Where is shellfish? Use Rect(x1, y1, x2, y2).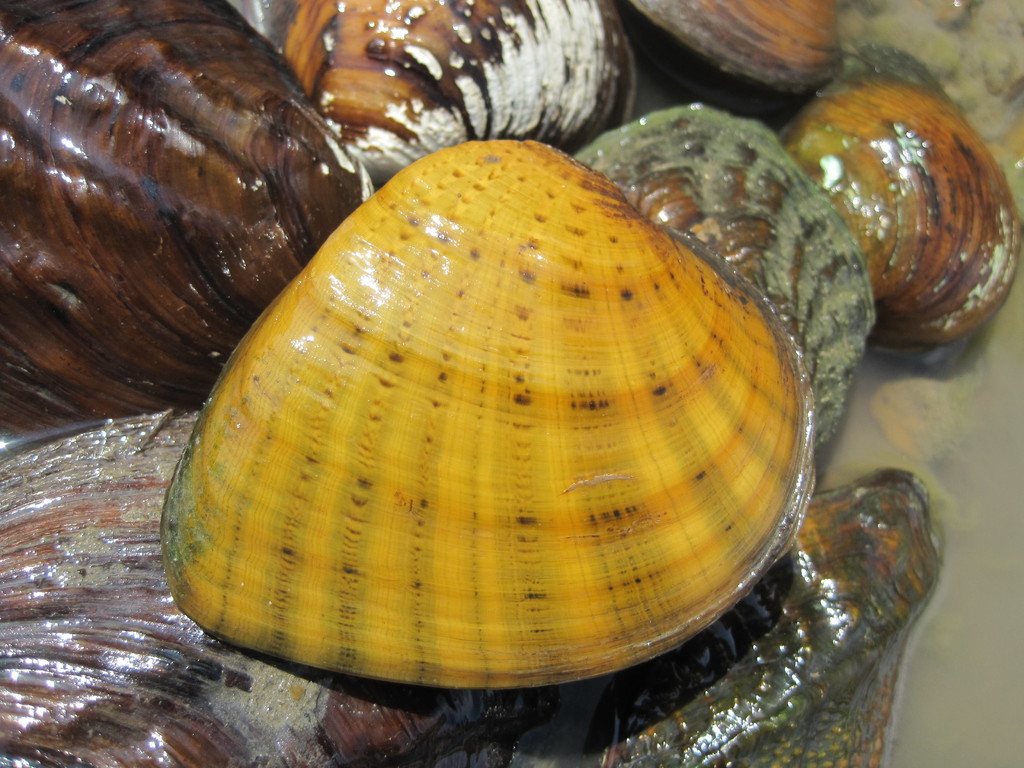
Rect(623, 1, 844, 104).
